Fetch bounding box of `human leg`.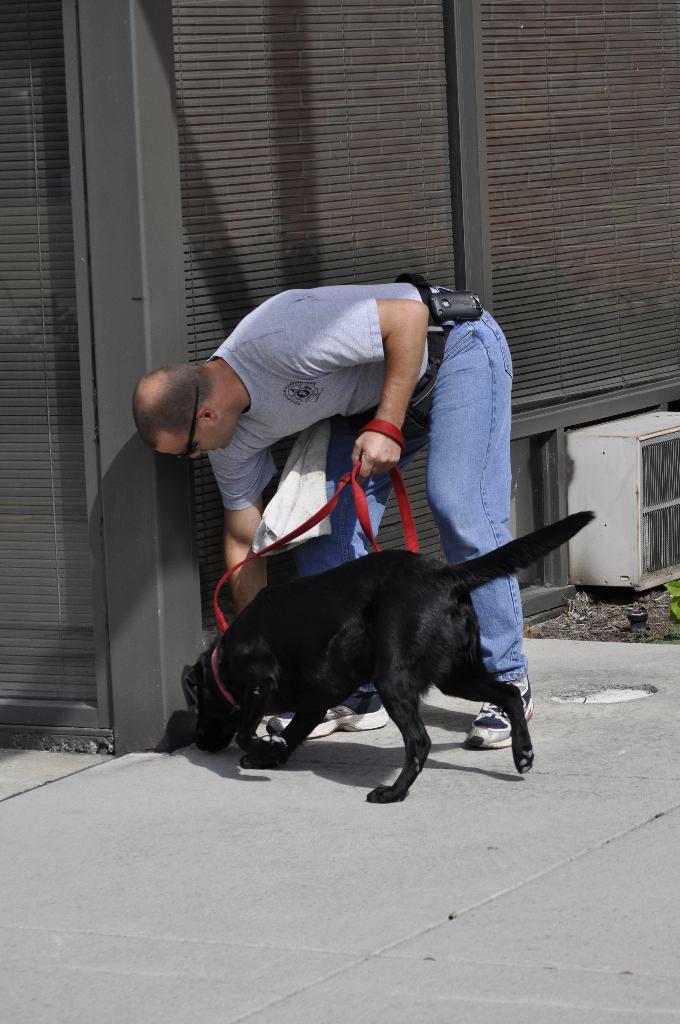
Bbox: 417/310/531/754.
